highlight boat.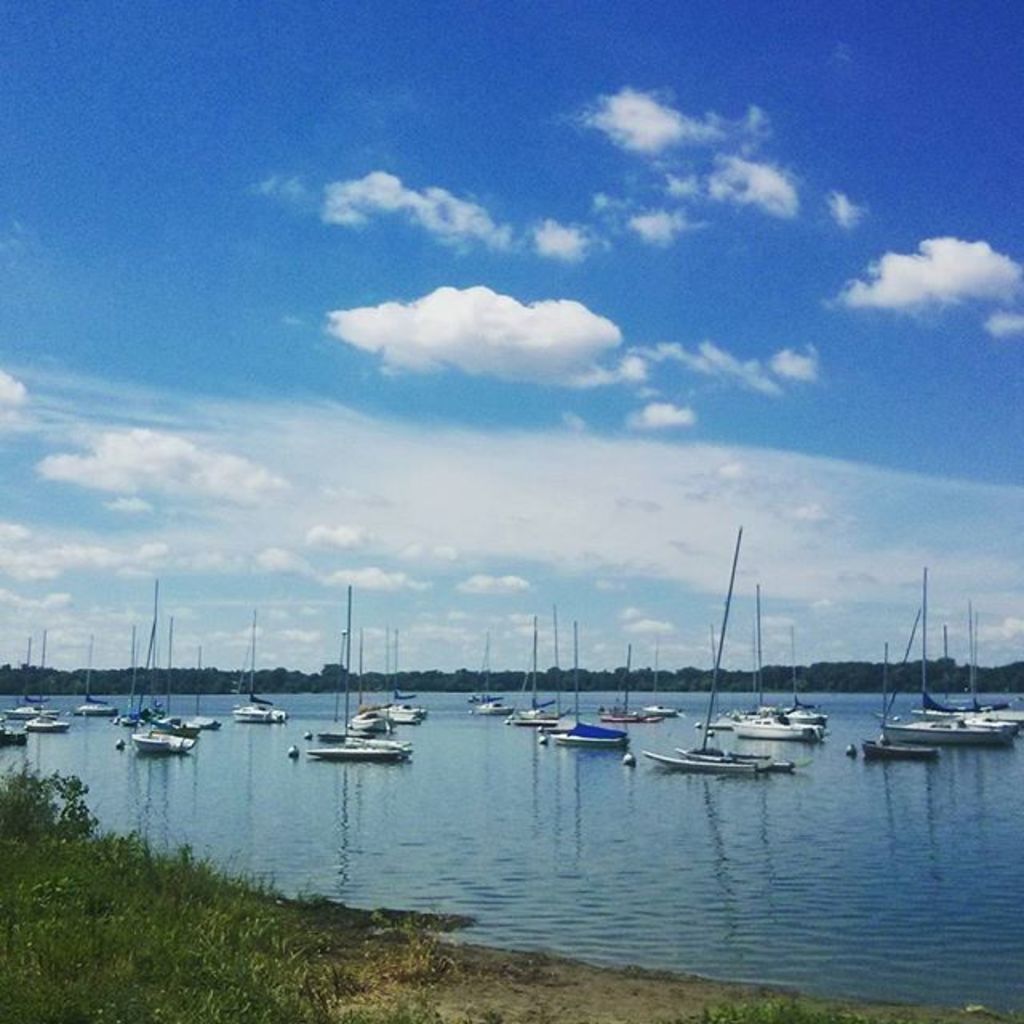
Highlighted region: bbox(496, 594, 555, 733).
